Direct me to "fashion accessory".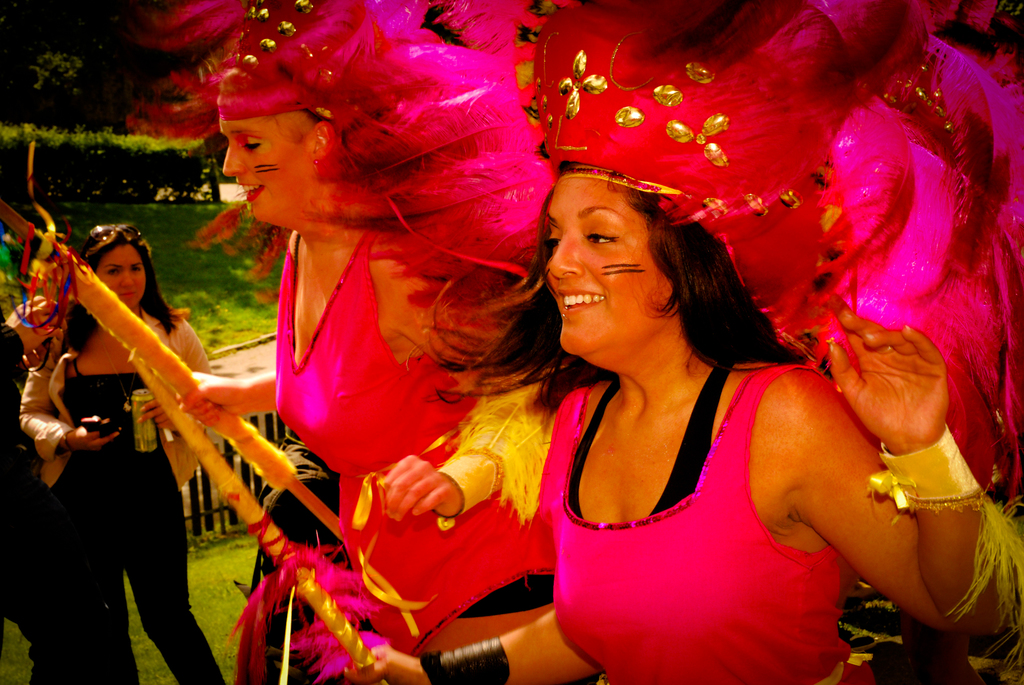
Direction: [left=866, top=426, right=1023, bottom=669].
